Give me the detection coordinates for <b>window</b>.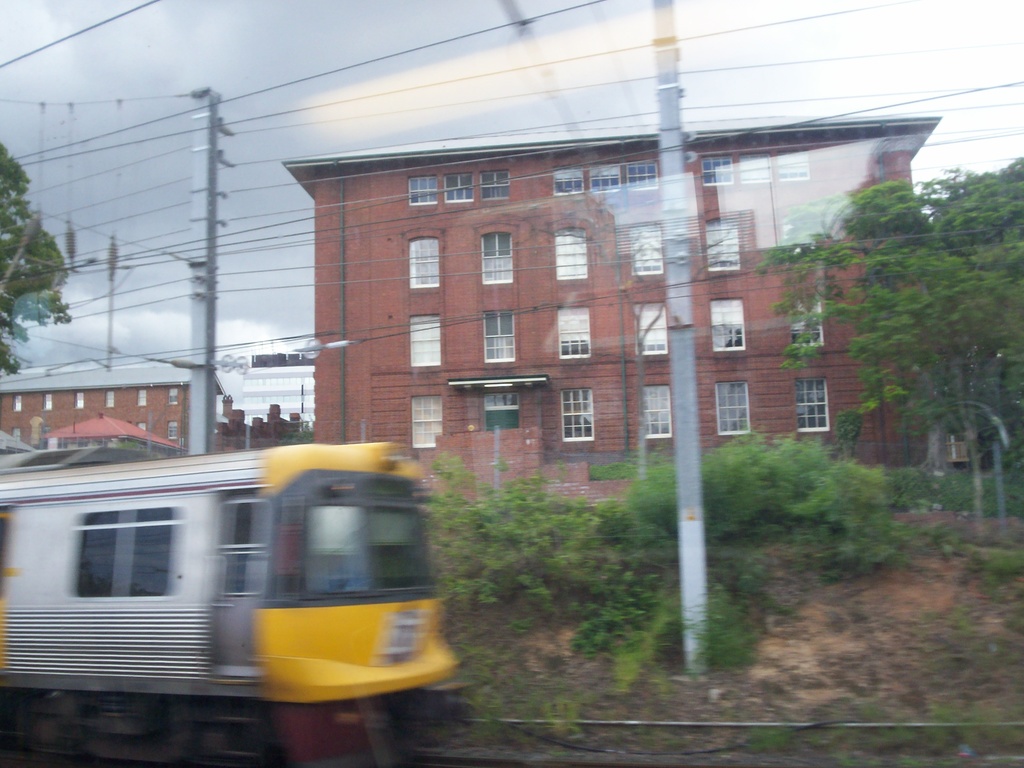
box=[552, 166, 585, 205].
